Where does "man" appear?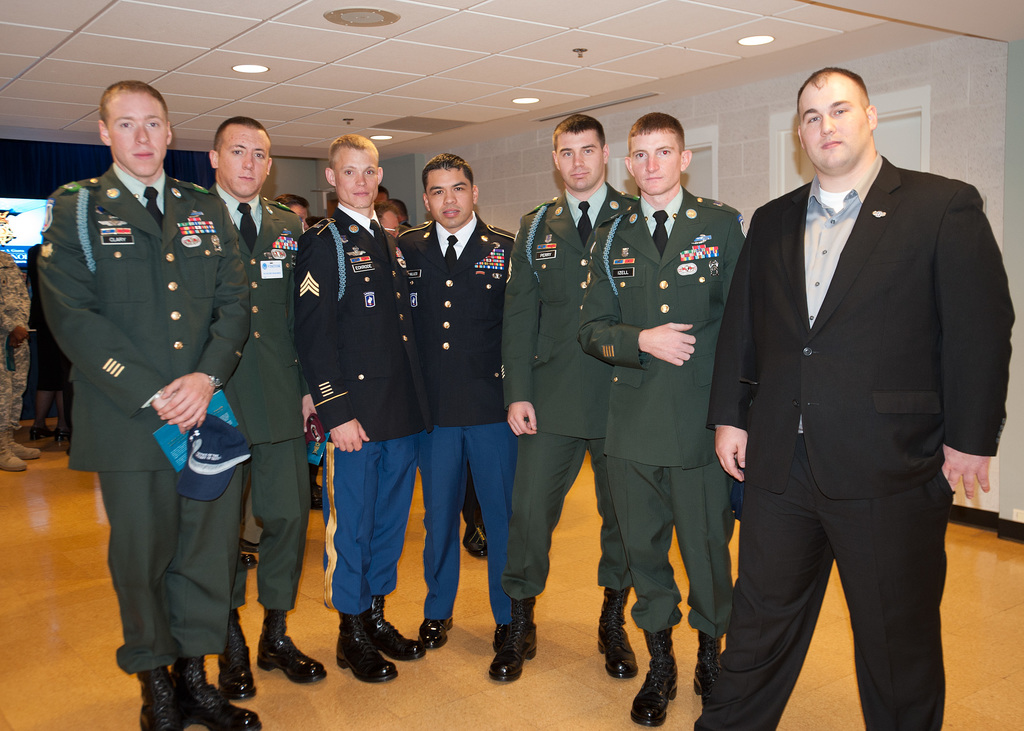
Appears at [x1=703, y1=161, x2=1023, y2=730].
